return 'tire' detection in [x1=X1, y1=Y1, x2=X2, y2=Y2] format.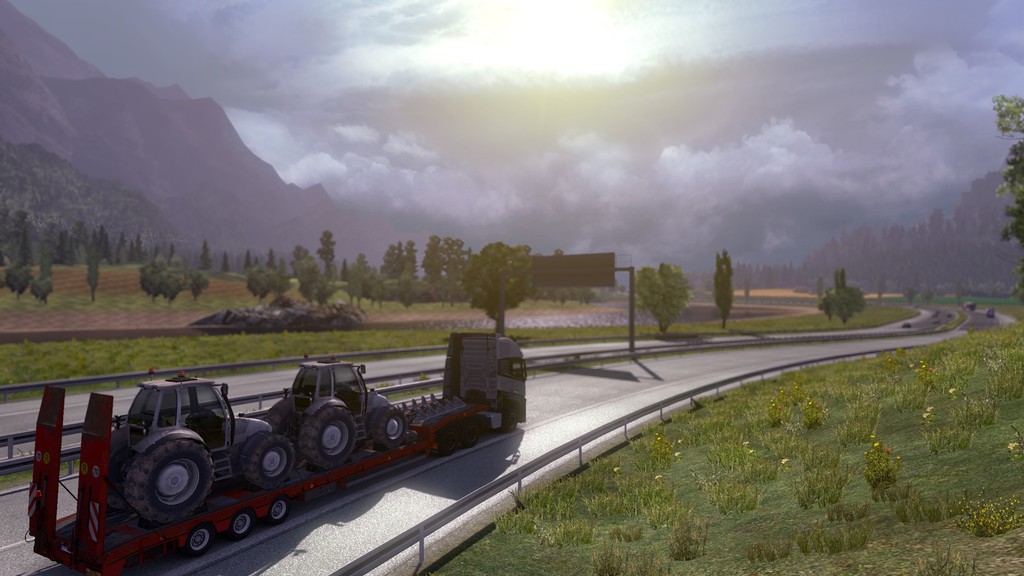
[x1=120, y1=435, x2=204, y2=524].
